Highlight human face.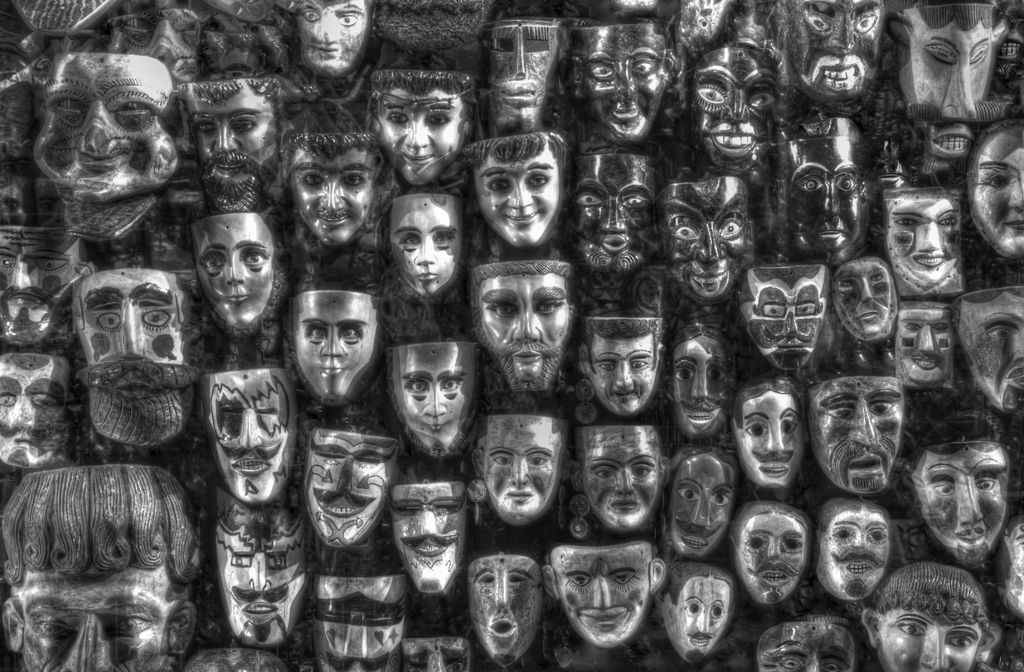
Highlighted region: x1=0, y1=232, x2=83, y2=323.
